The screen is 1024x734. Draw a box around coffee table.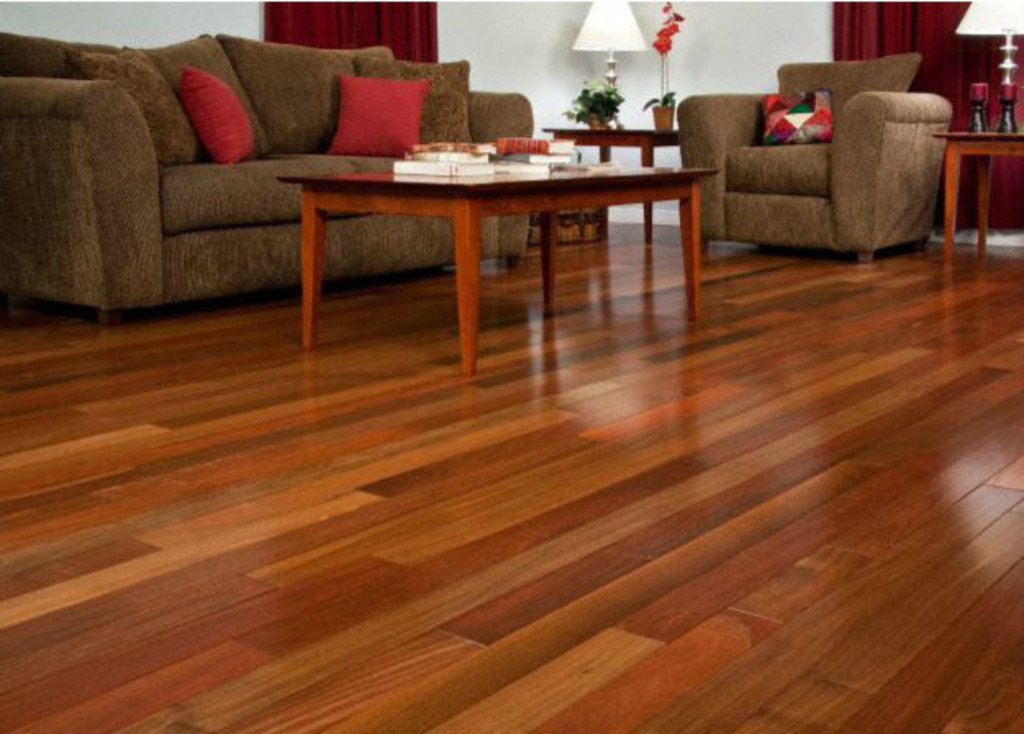
select_region(202, 108, 703, 367).
